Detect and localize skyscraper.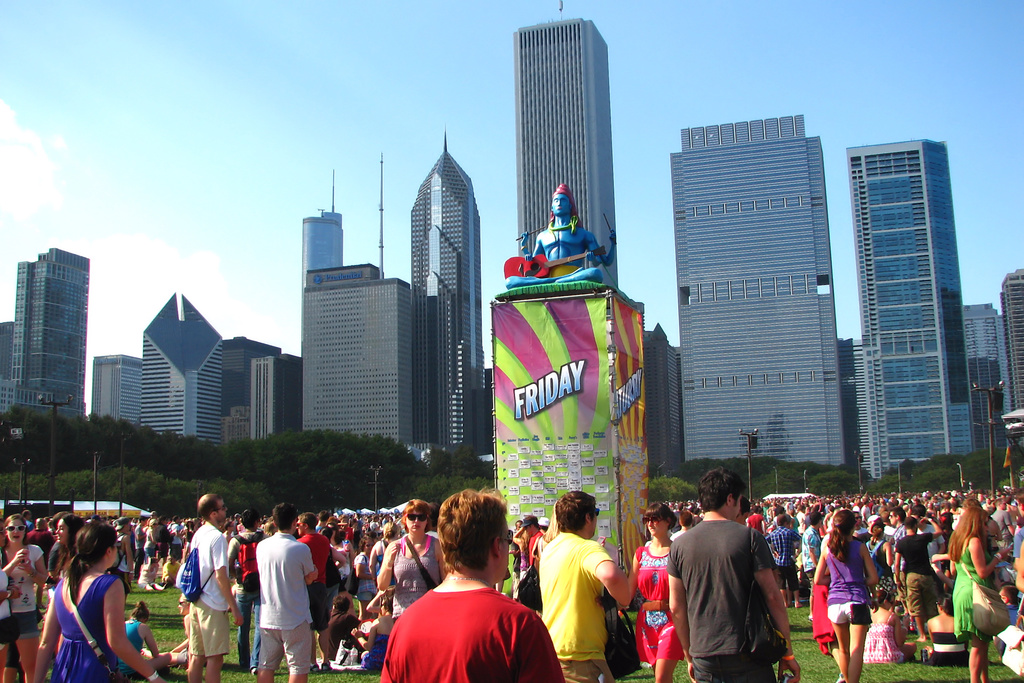
Localized at Rect(138, 329, 224, 457).
